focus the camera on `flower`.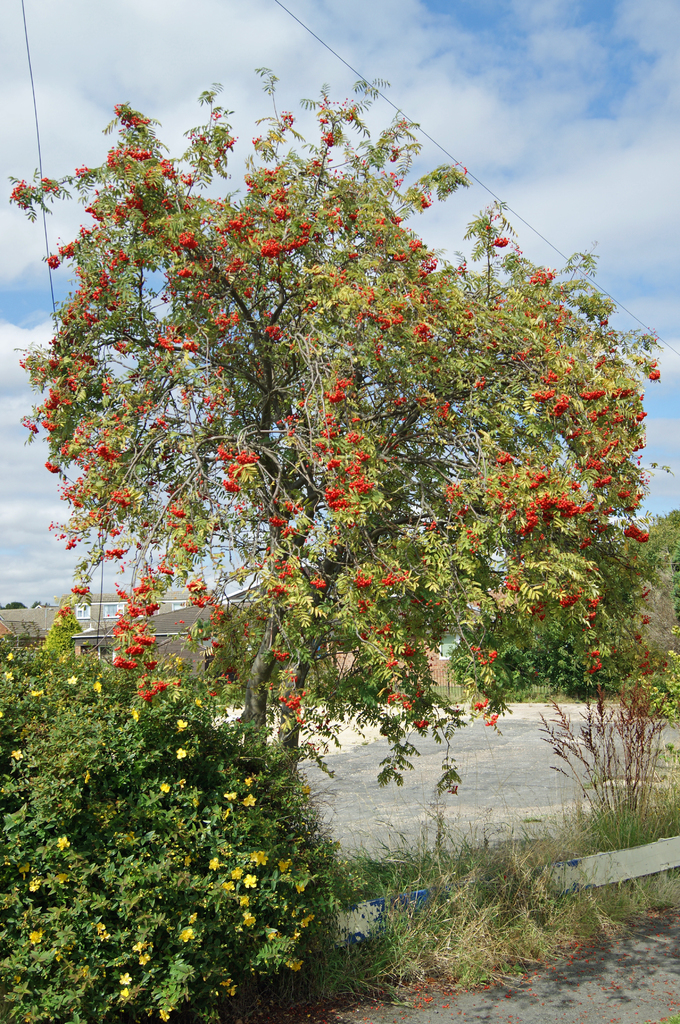
Focus region: (250, 851, 263, 861).
